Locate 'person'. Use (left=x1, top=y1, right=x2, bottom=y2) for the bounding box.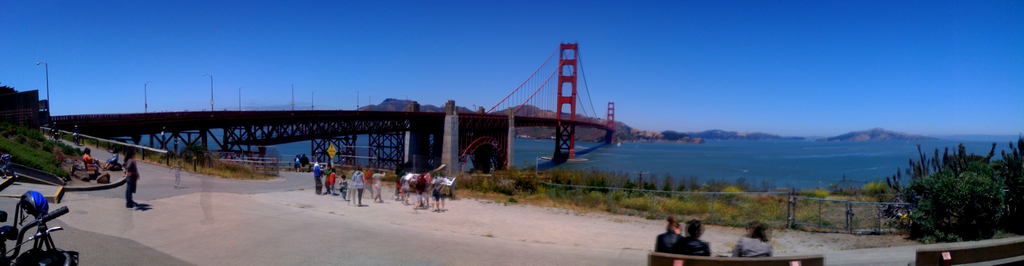
(left=296, top=156, right=303, bottom=169).
